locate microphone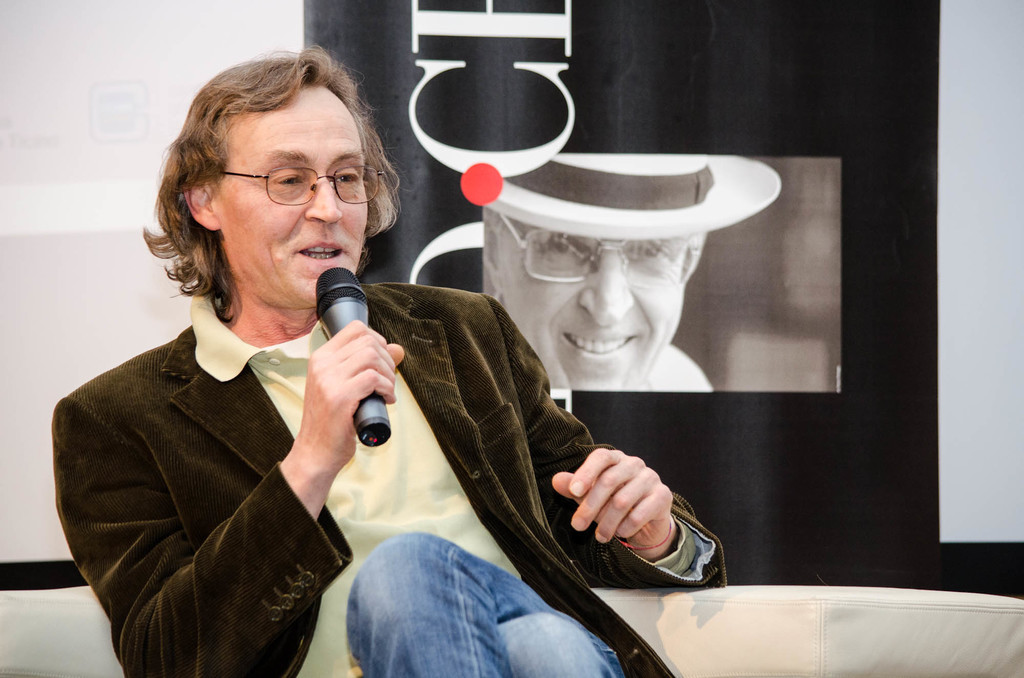
(x1=316, y1=267, x2=390, y2=443)
